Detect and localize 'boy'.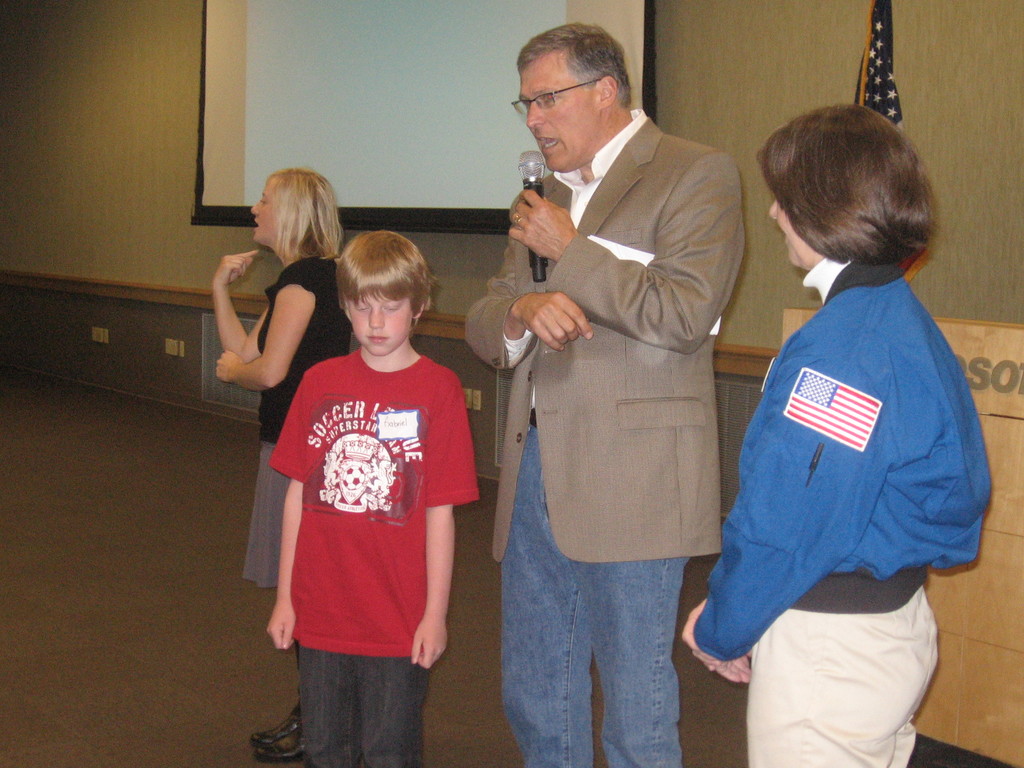
Localized at select_region(268, 231, 479, 767).
